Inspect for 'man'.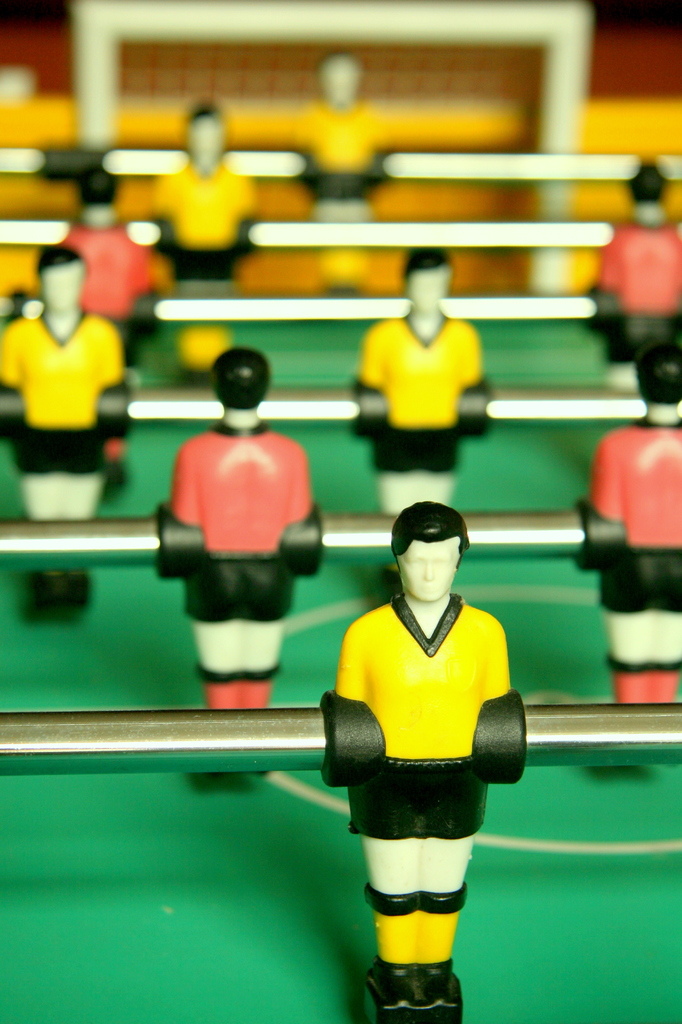
Inspection: <box>293,54,374,292</box>.
